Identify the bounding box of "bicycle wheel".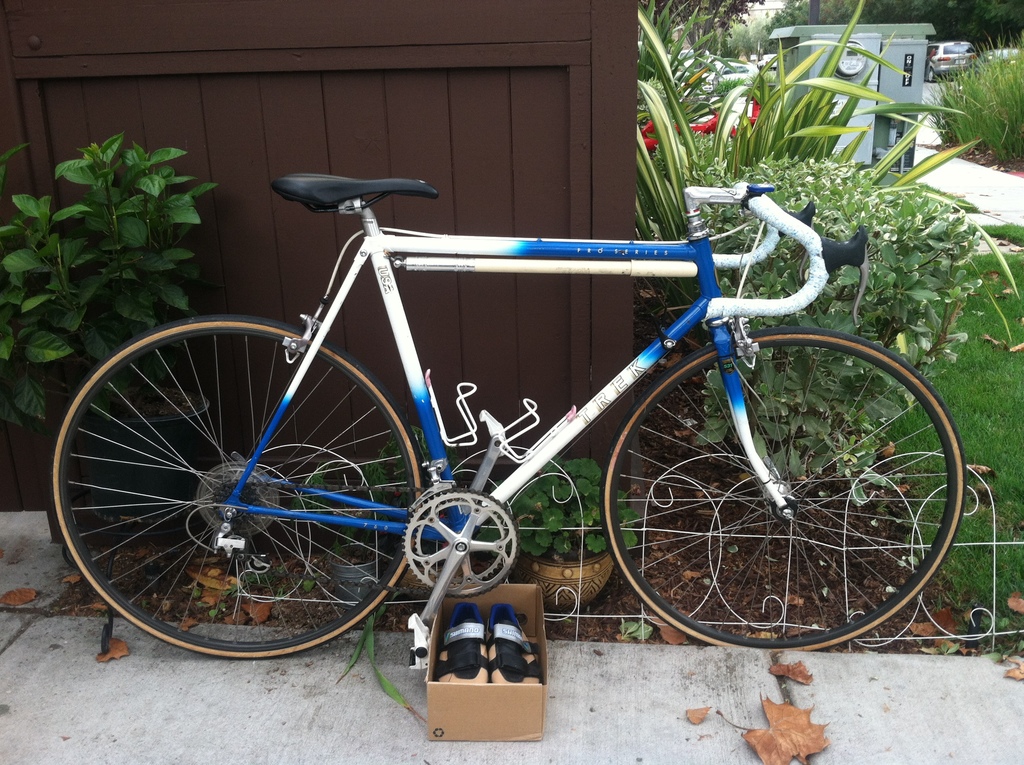
50,316,433,664.
